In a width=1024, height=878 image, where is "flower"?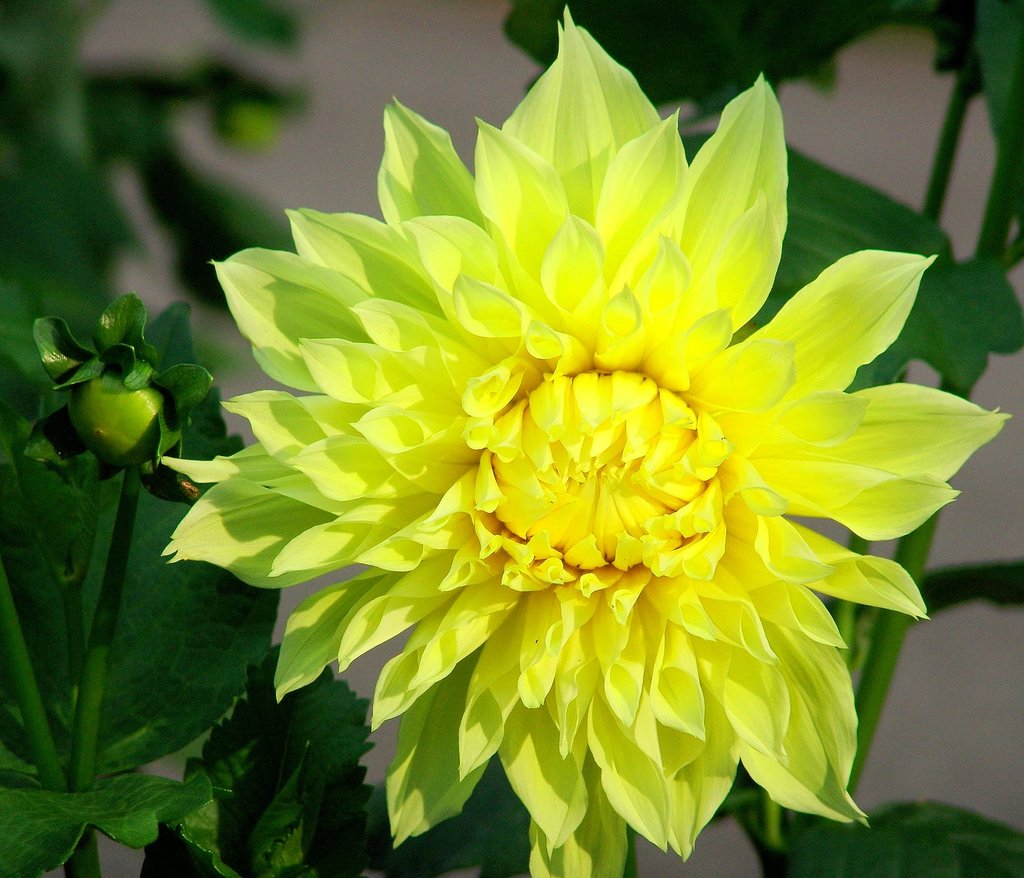
box=[163, 19, 961, 877].
